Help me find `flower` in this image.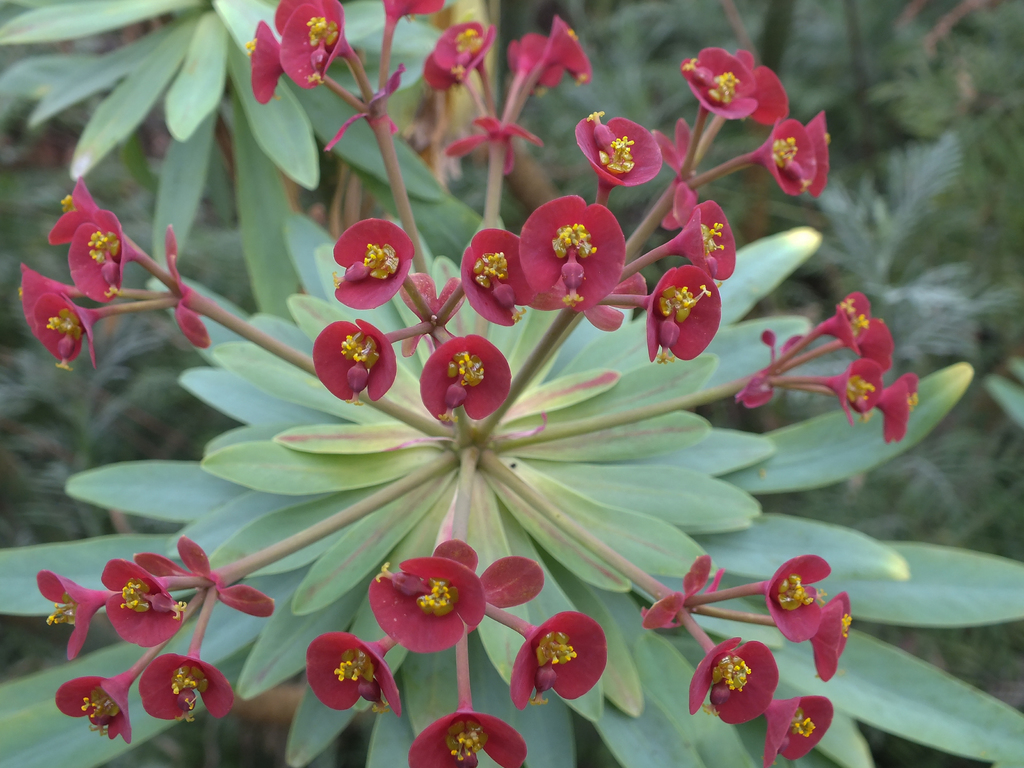
Found it: [left=644, top=550, right=725, bottom=631].
